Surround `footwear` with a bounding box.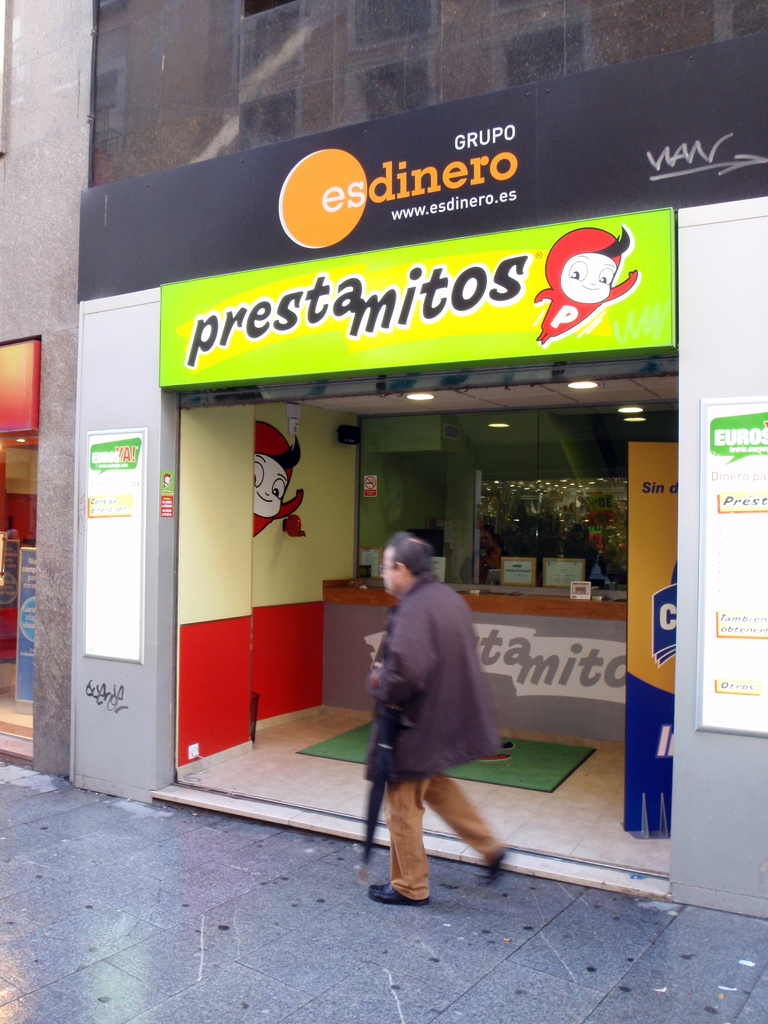
l=375, t=879, r=420, b=903.
